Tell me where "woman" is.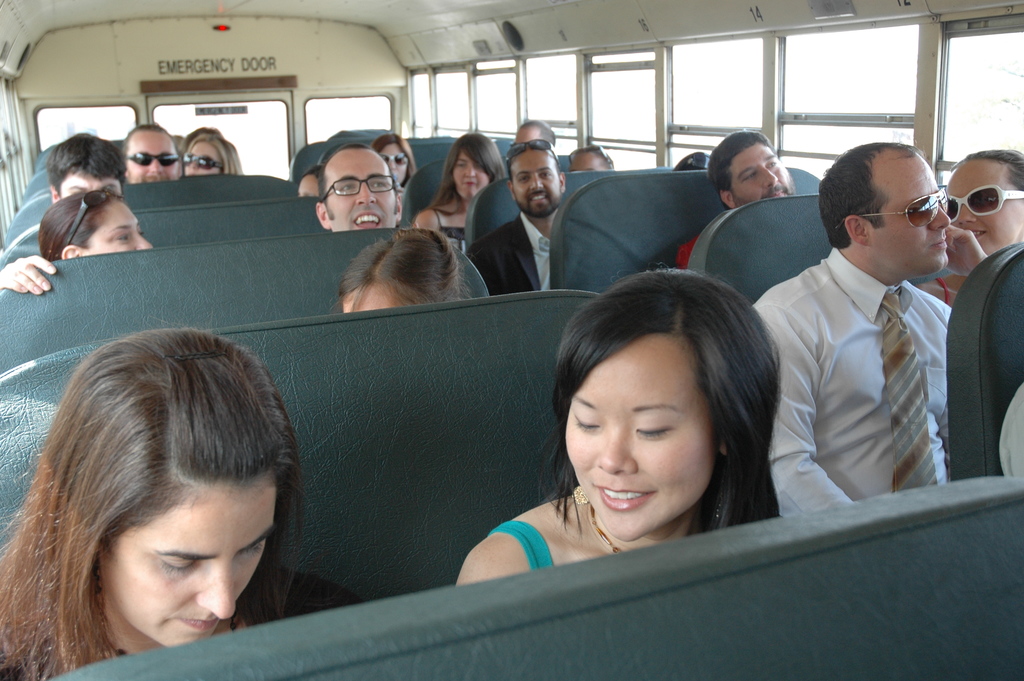
"woman" is at locate(0, 188, 156, 297).
